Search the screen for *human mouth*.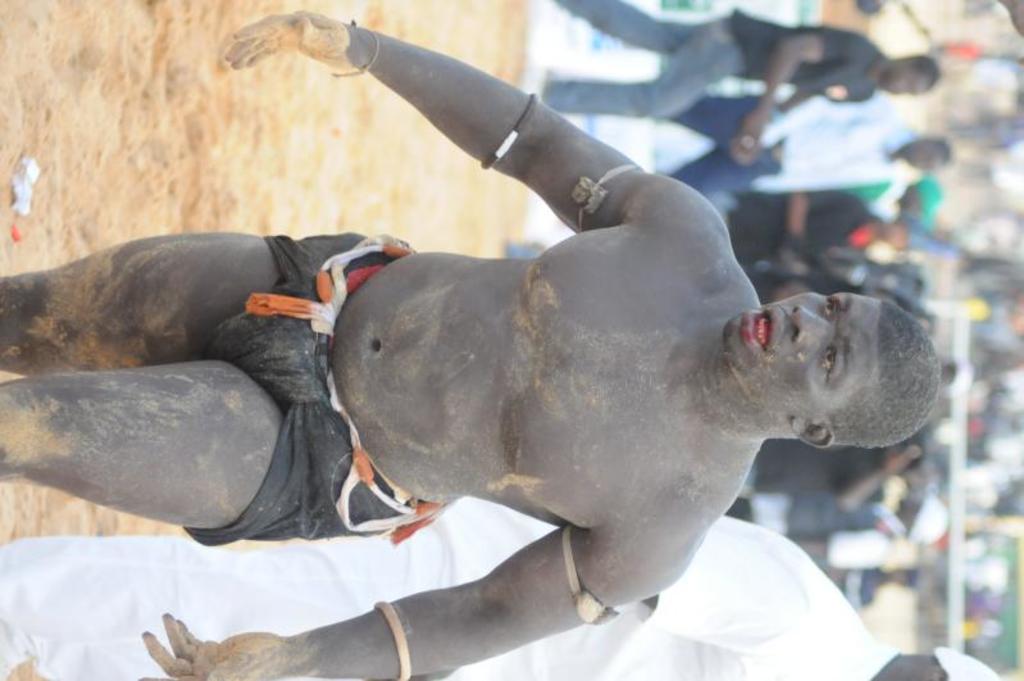
Found at [left=741, top=304, right=789, bottom=358].
